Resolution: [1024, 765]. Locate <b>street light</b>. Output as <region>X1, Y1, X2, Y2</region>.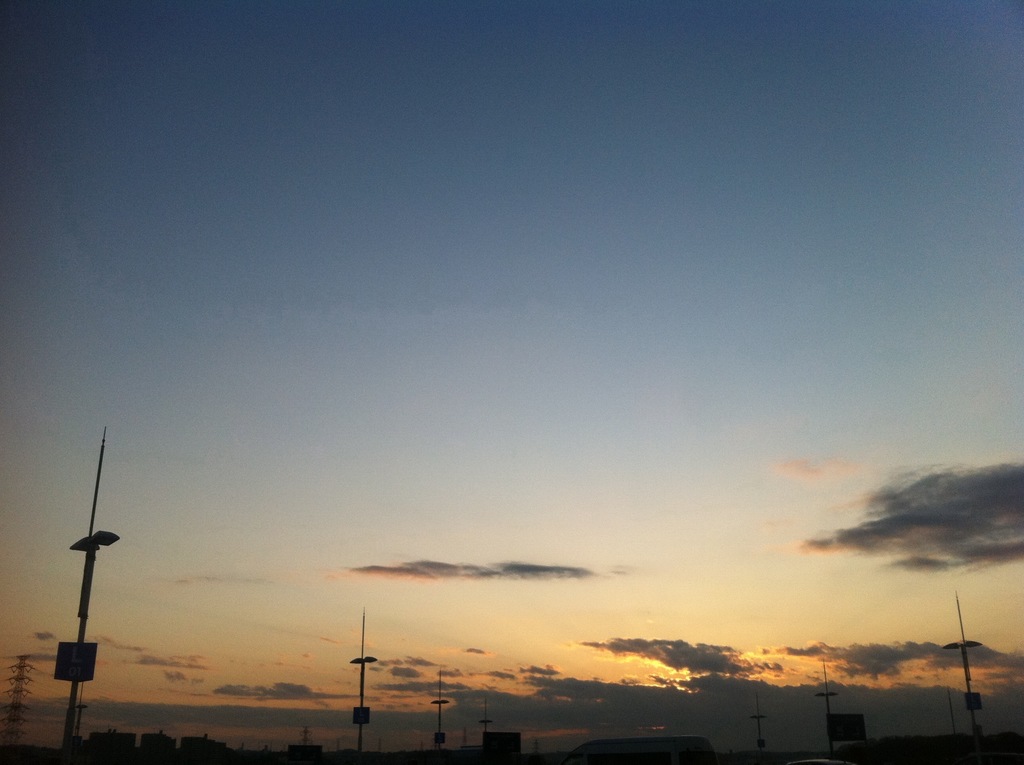
<region>935, 593, 988, 762</region>.
